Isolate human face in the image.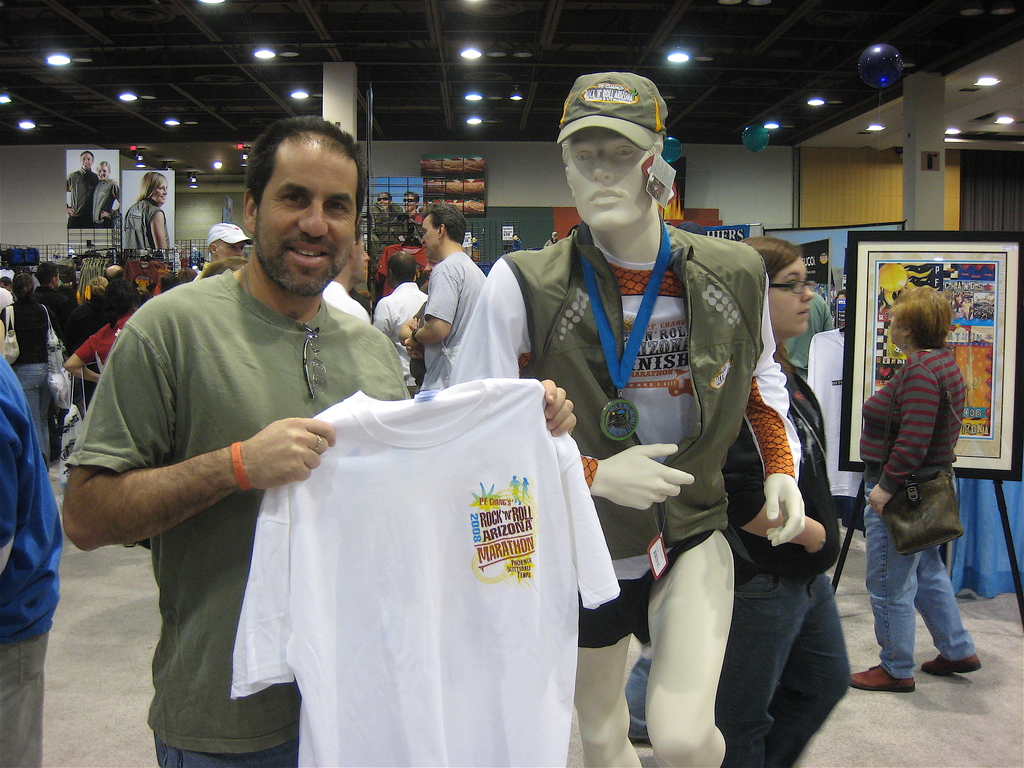
Isolated region: detection(98, 166, 107, 180).
